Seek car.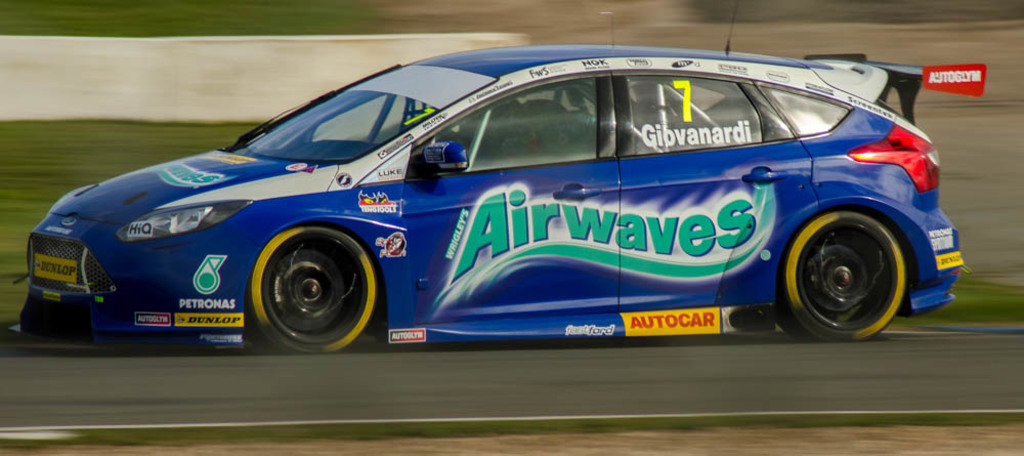
{"left": 14, "top": 42, "right": 978, "bottom": 362}.
